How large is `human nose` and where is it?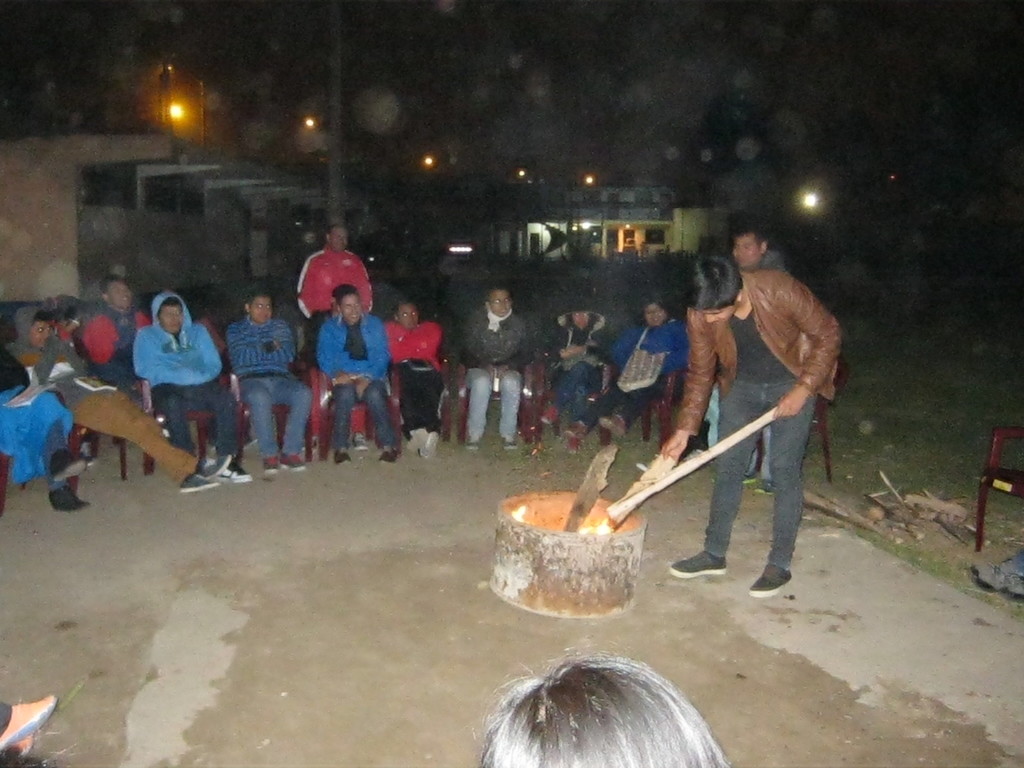
Bounding box: crop(122, 290, 127, 294).
